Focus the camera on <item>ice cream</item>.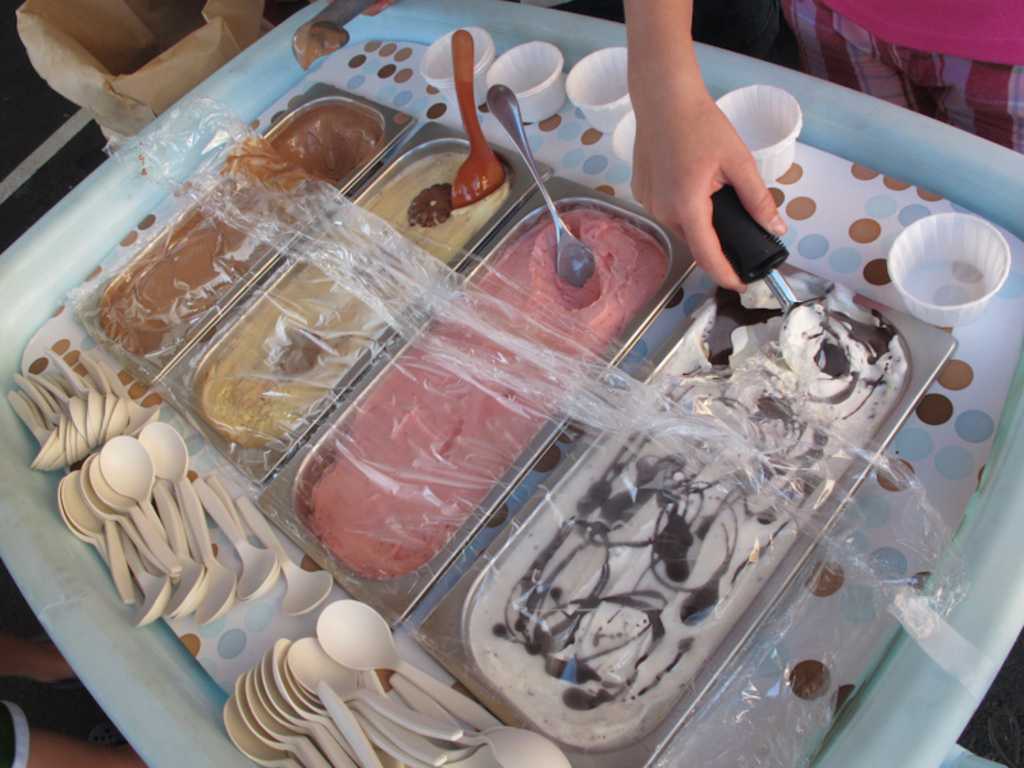
Focus region: (193,140,508,466).
